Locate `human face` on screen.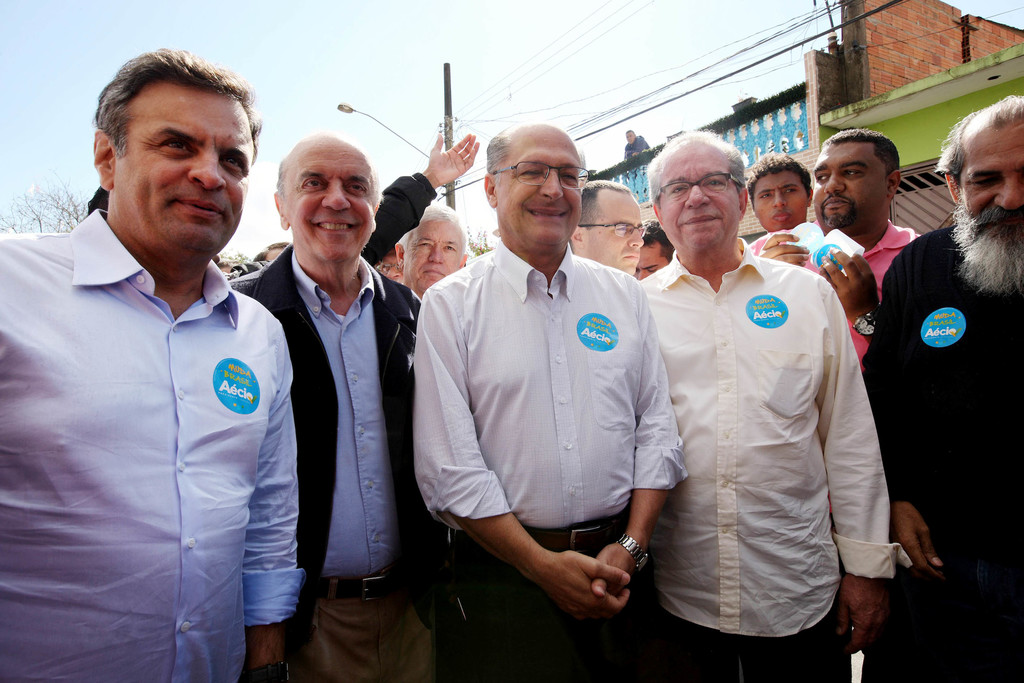
On screen at detection(811, 145, 885, 231).
